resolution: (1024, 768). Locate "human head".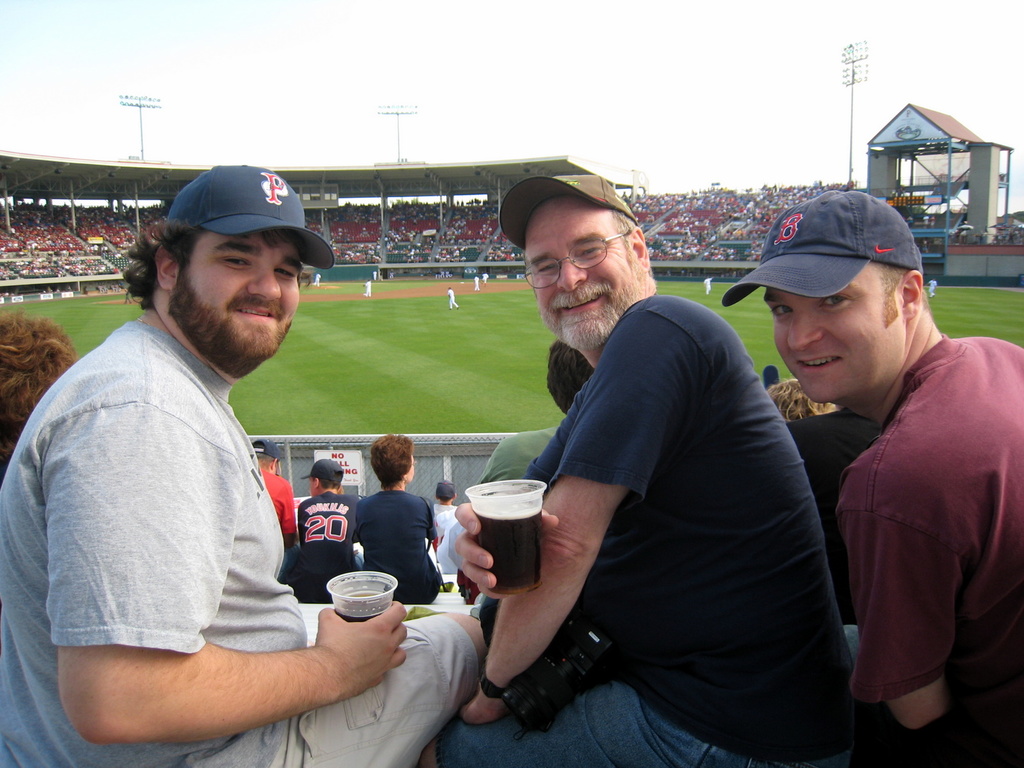
375:431:416:491.
